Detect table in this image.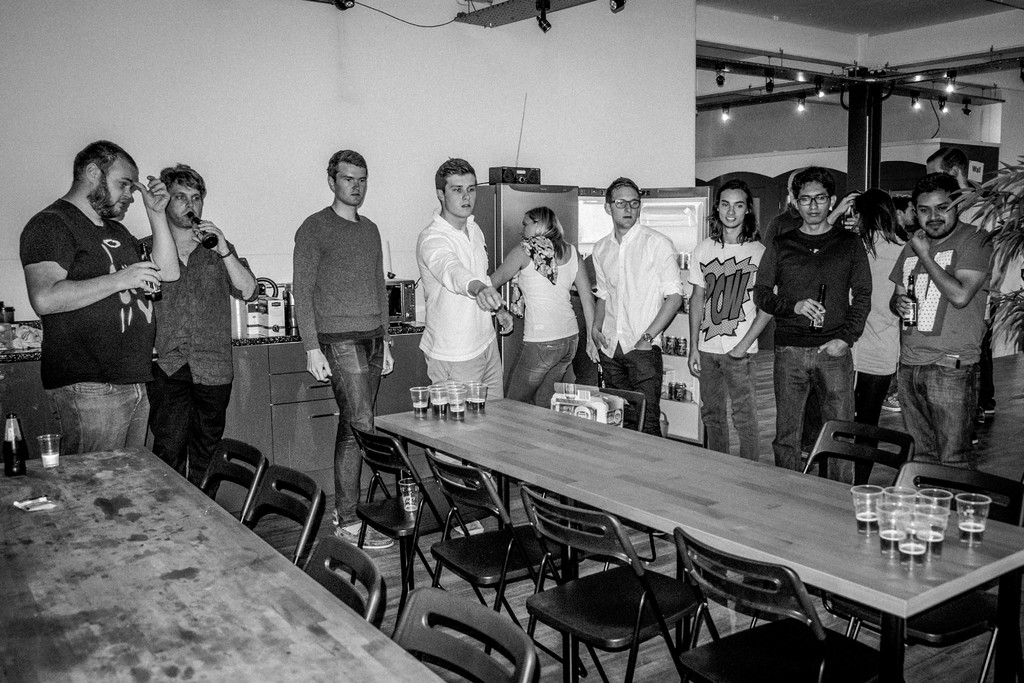
Detection: {"x1": 0, "y1": 441, "x2": 453, "y2": 682}.
